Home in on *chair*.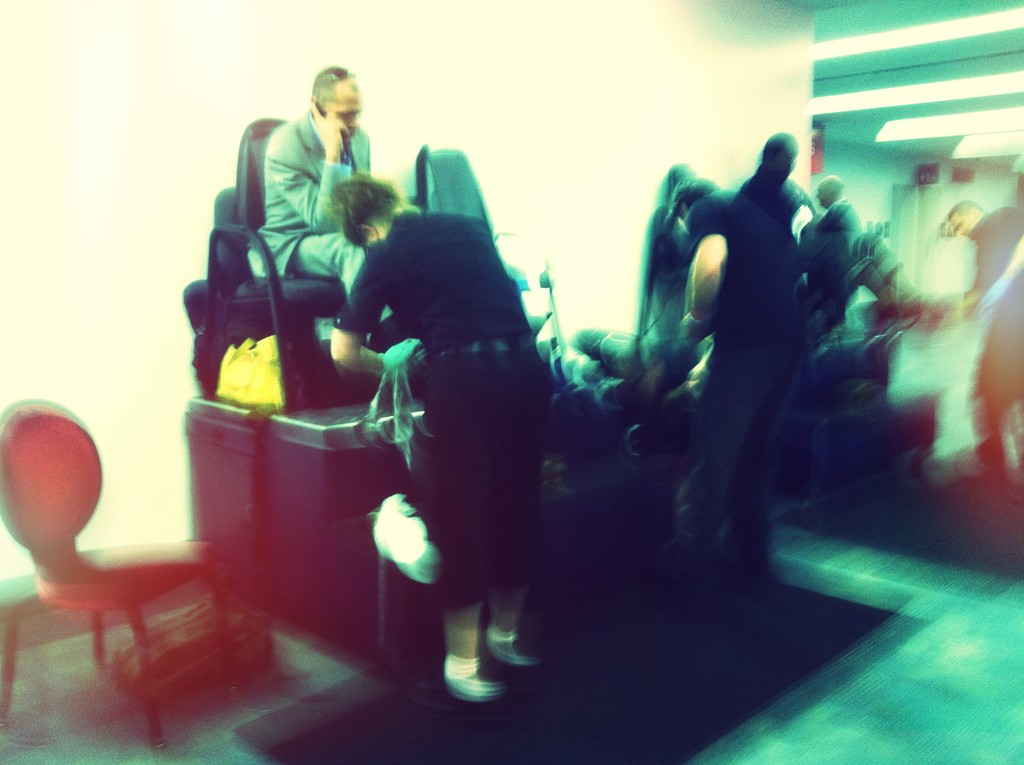
Homed in at crop(184, 120, 382, 415).
